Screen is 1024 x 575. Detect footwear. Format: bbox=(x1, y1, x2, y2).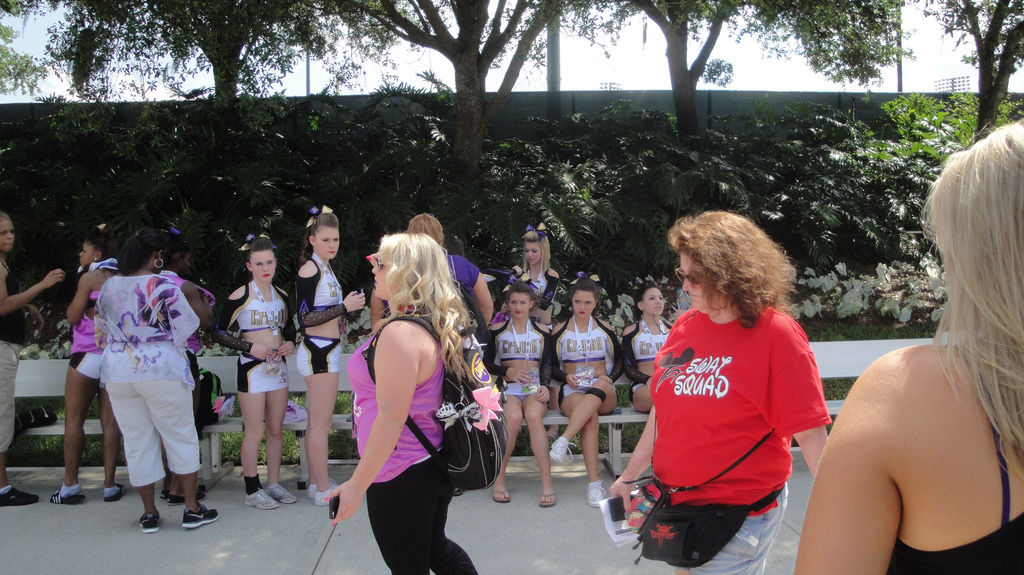
bbox=(477, 481, 512, 507).
